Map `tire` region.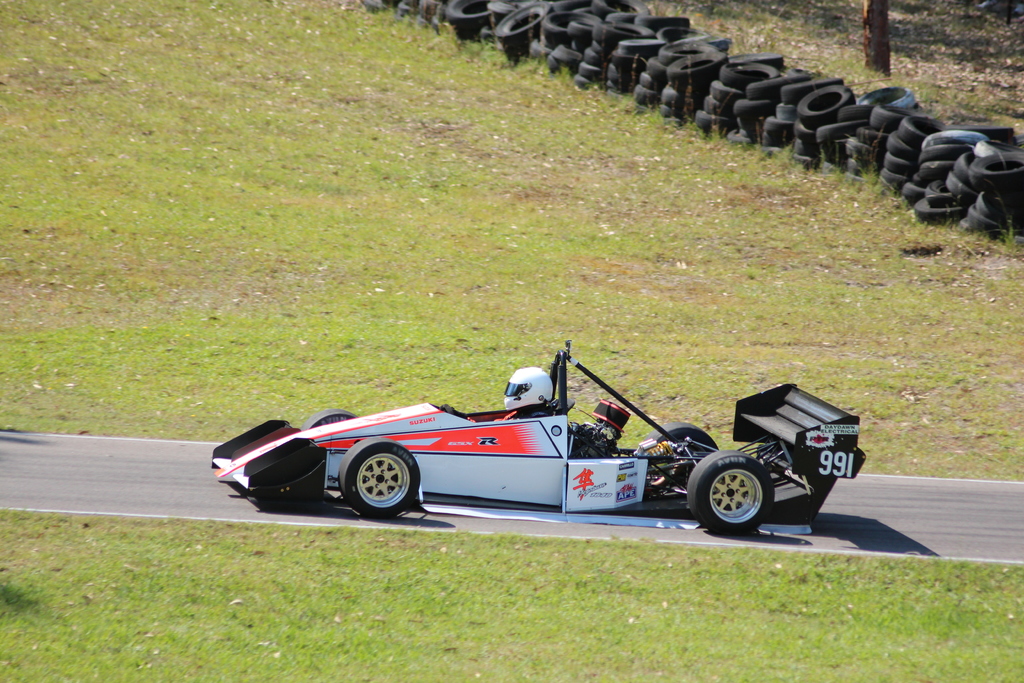
Mapped to (left=338, top=438, right=421, bottom=520).
